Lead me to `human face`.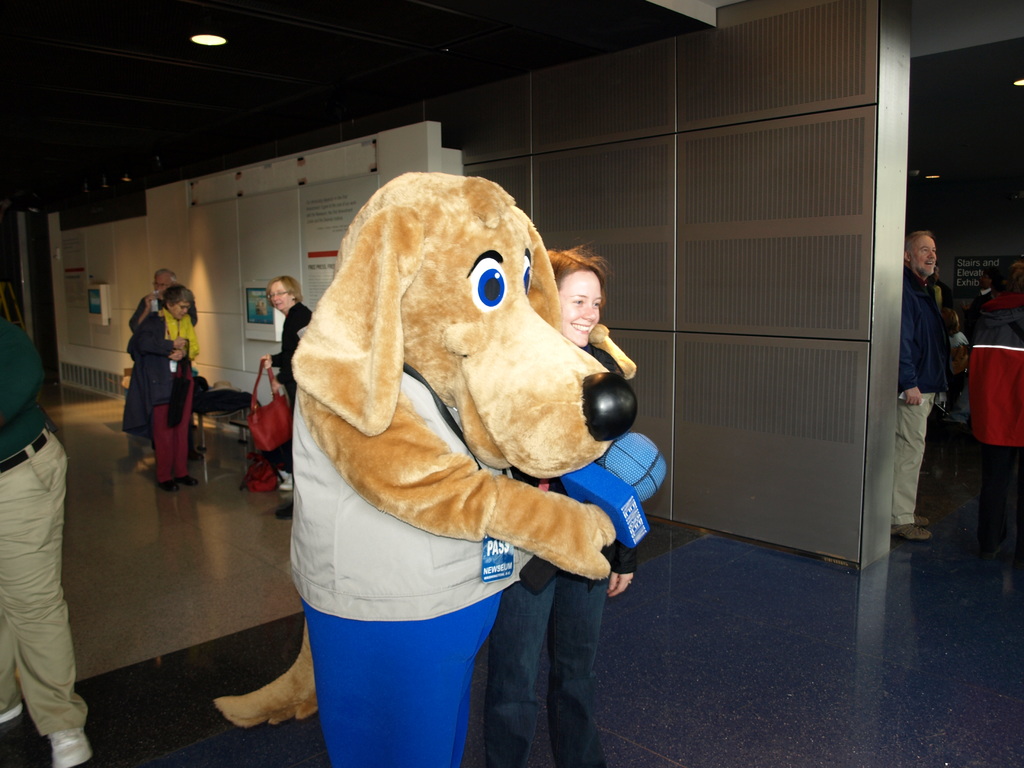
Lead to pyautogui.locateOnScreen(154, 273, 172, 299).
